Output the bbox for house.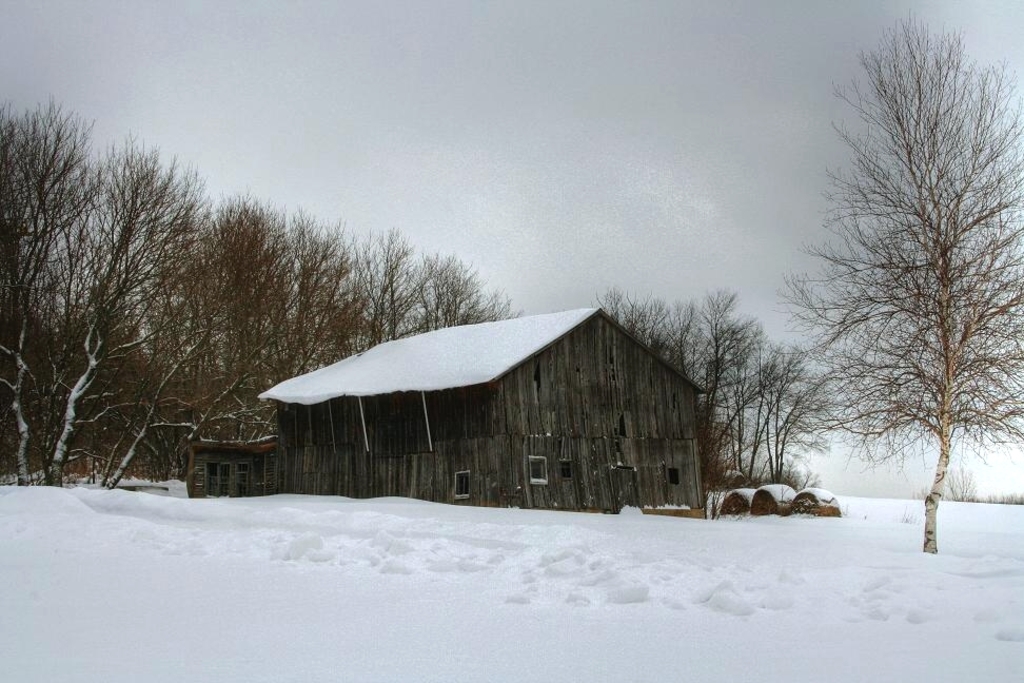
[left=259, top=308, right=706, bottom=518].
